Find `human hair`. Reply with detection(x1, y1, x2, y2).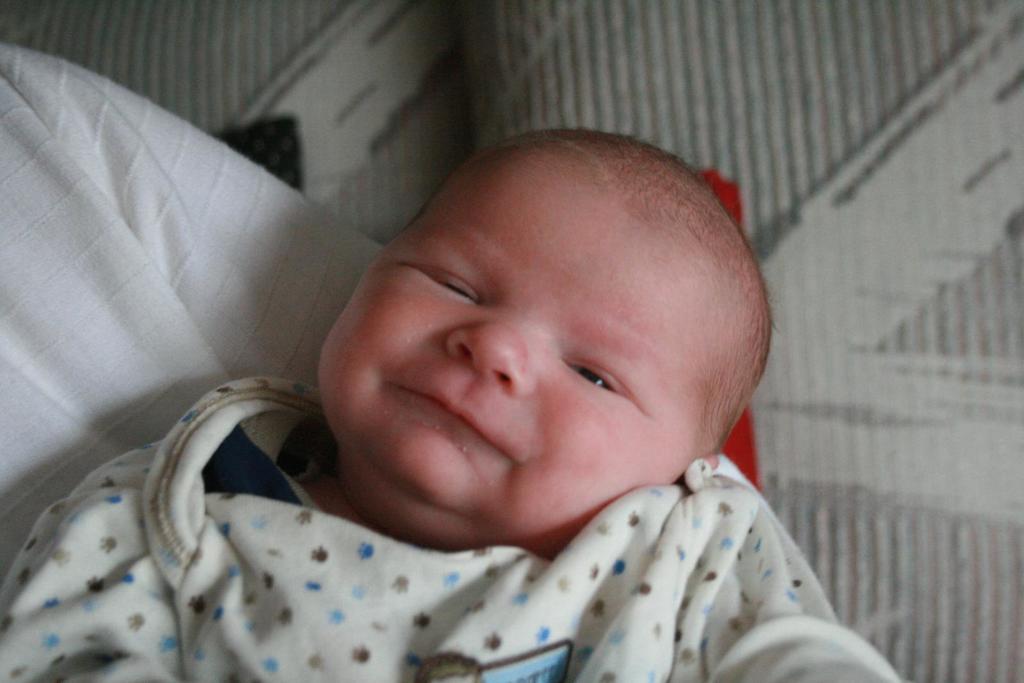
detection(408, 125, 779, 458).
